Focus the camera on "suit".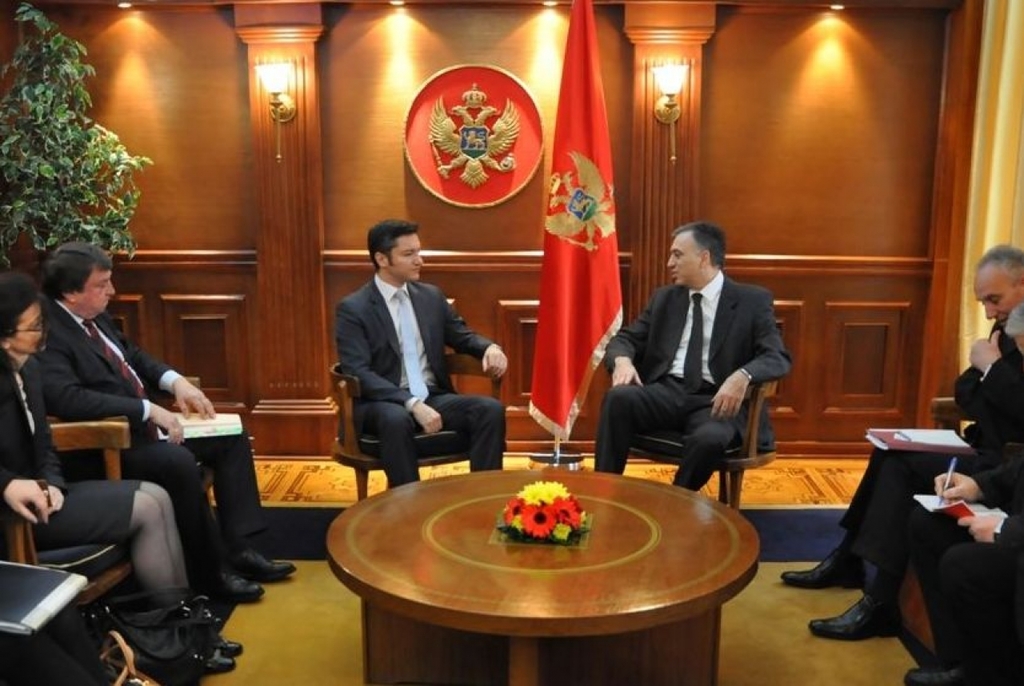
Focus region: 39:297:269:565.
